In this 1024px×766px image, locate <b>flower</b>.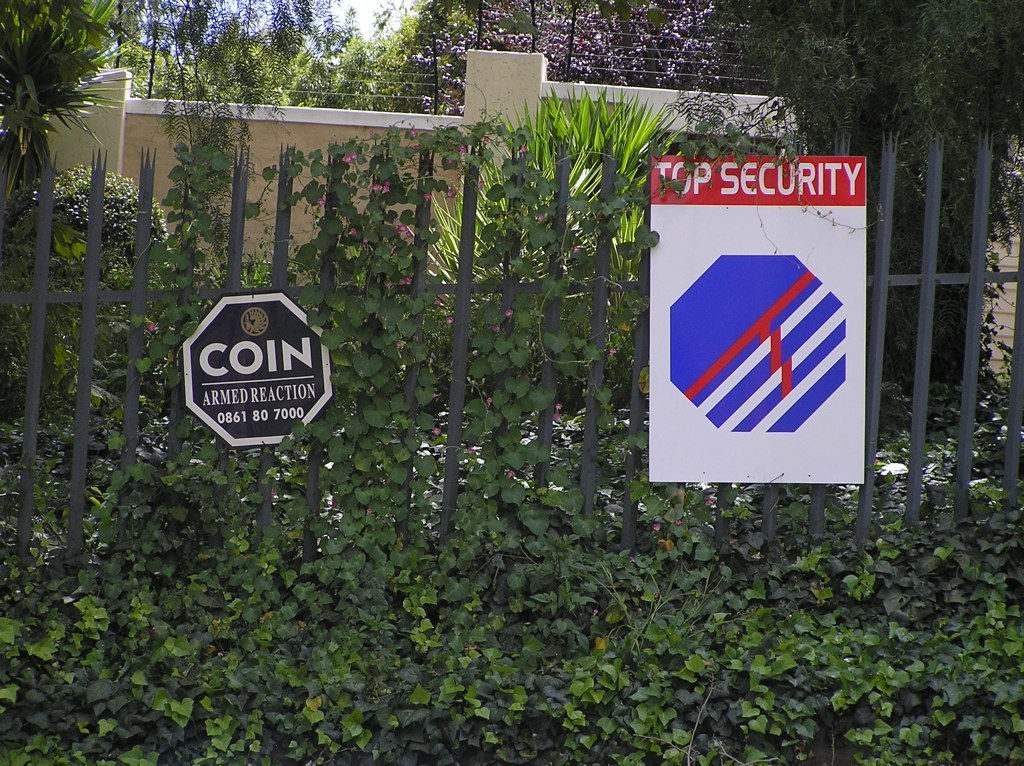
Bounding box: 572/244/578/250.
